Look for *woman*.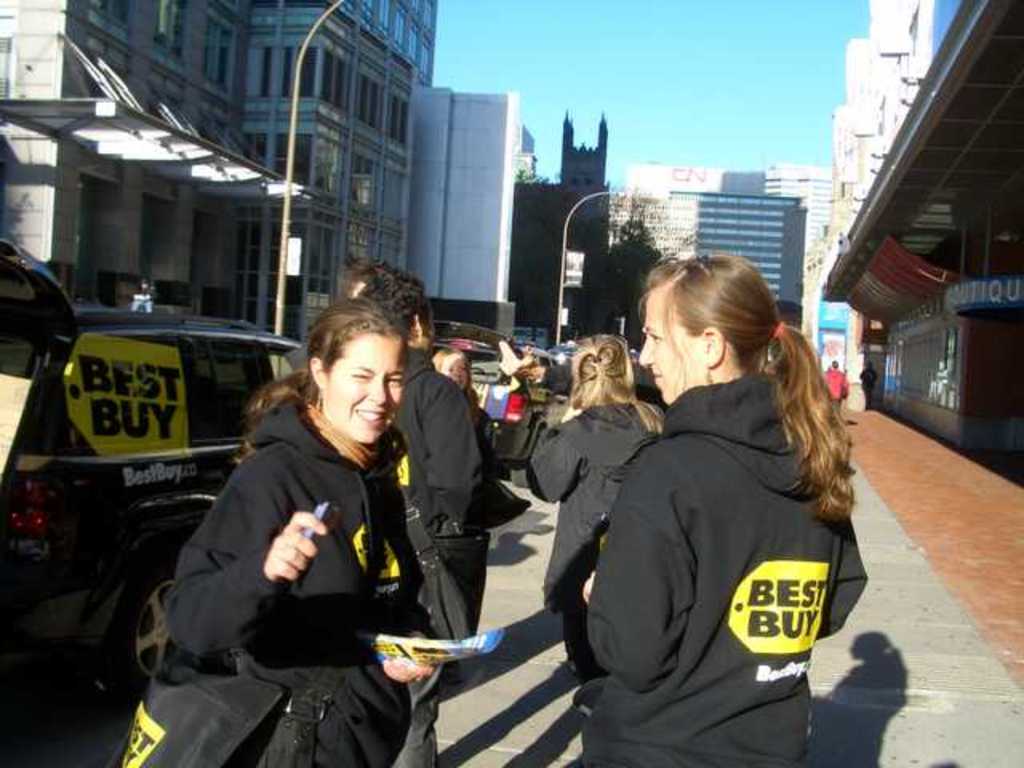
Found: 557,219,854,767.
